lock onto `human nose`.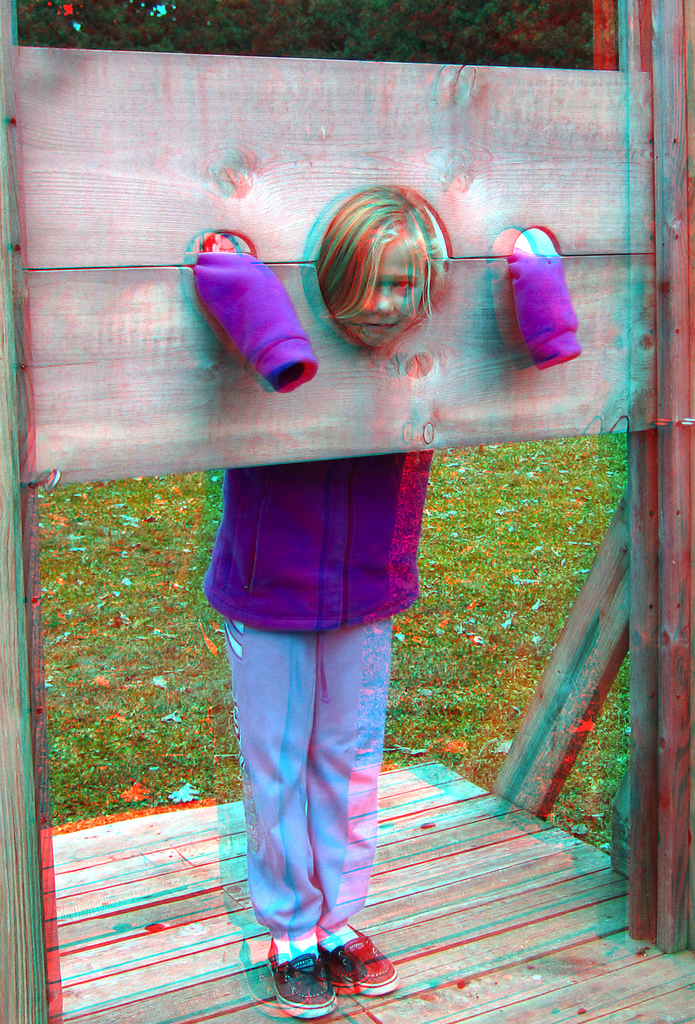
Locked: locate(375, 286, 395, 314).
